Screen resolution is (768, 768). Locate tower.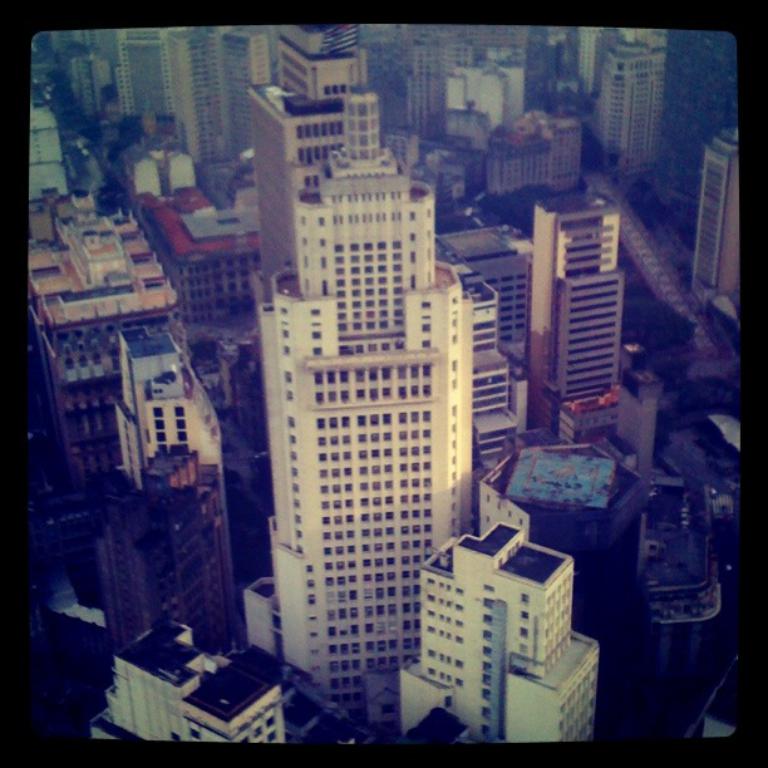
bbox(213, 35, 280, 169).
